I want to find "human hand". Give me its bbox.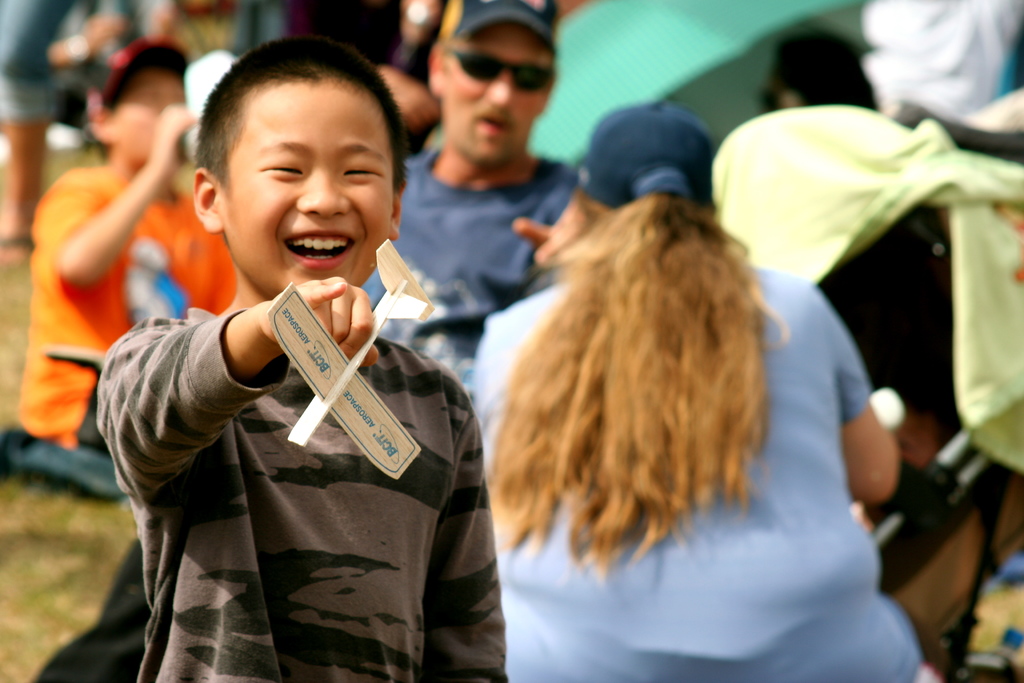
region(79, 14, 131, 49).
